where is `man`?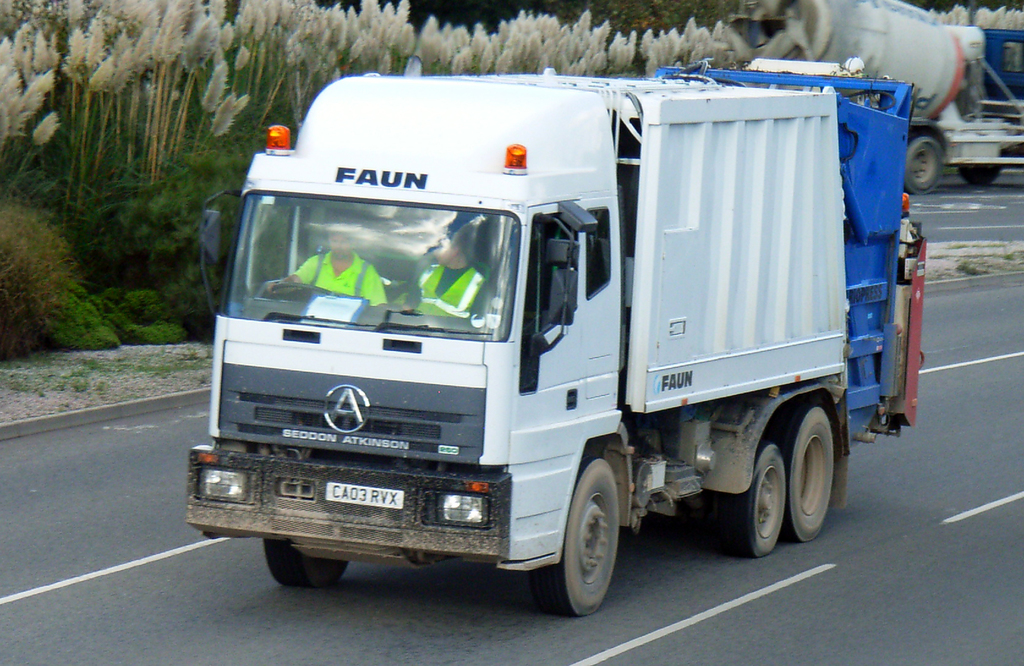
[left=266, top=223, right=397, bottom=311].
